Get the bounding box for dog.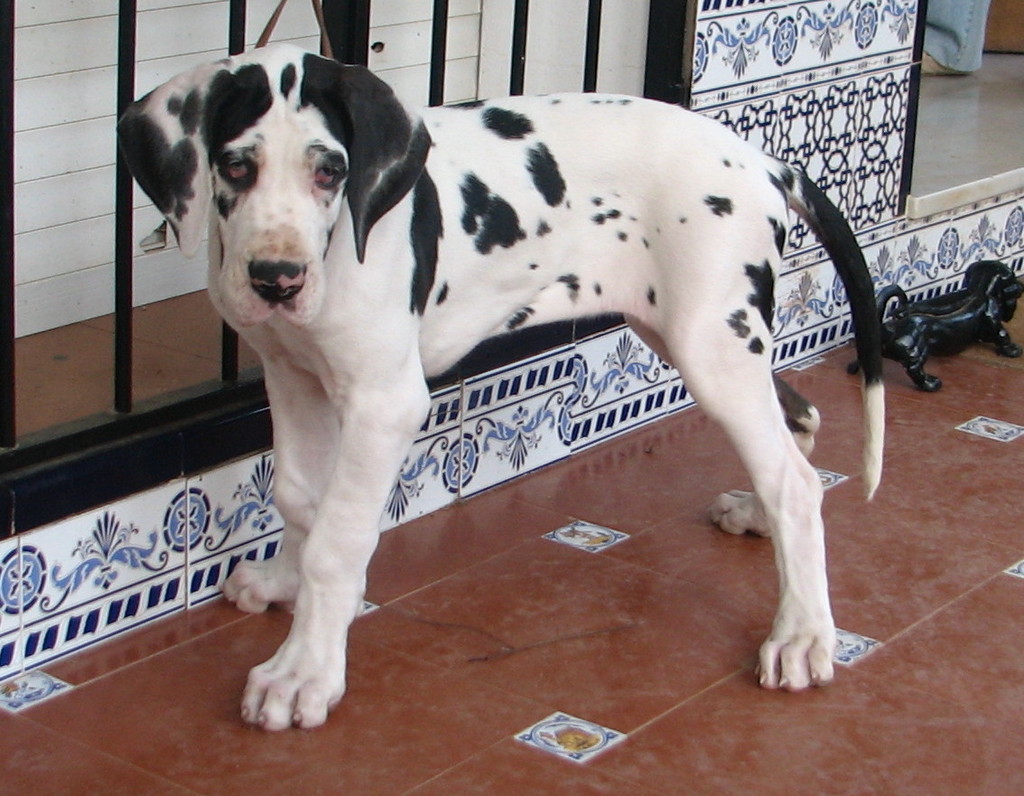
{"x1": 847, "y1": 262, "x2": 1023, "y2": 395}.
